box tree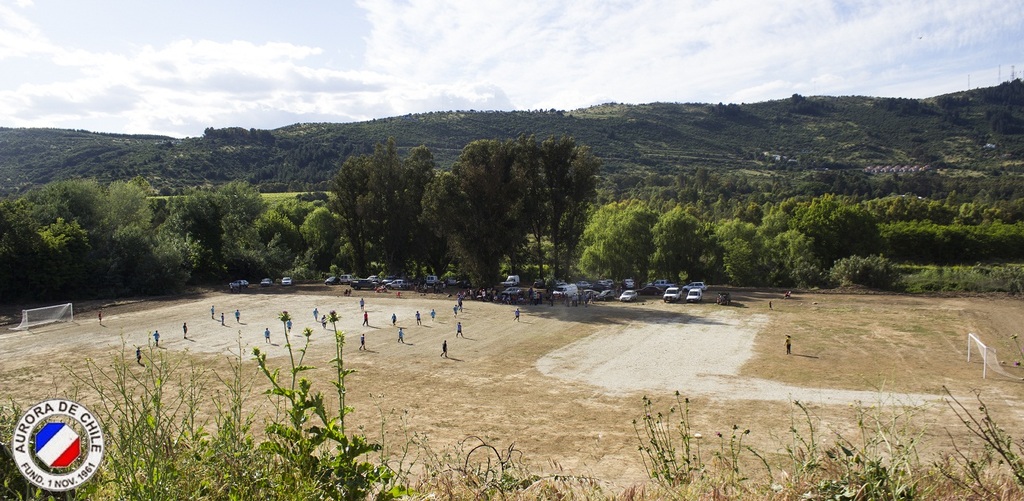
[717,205,804,292]
